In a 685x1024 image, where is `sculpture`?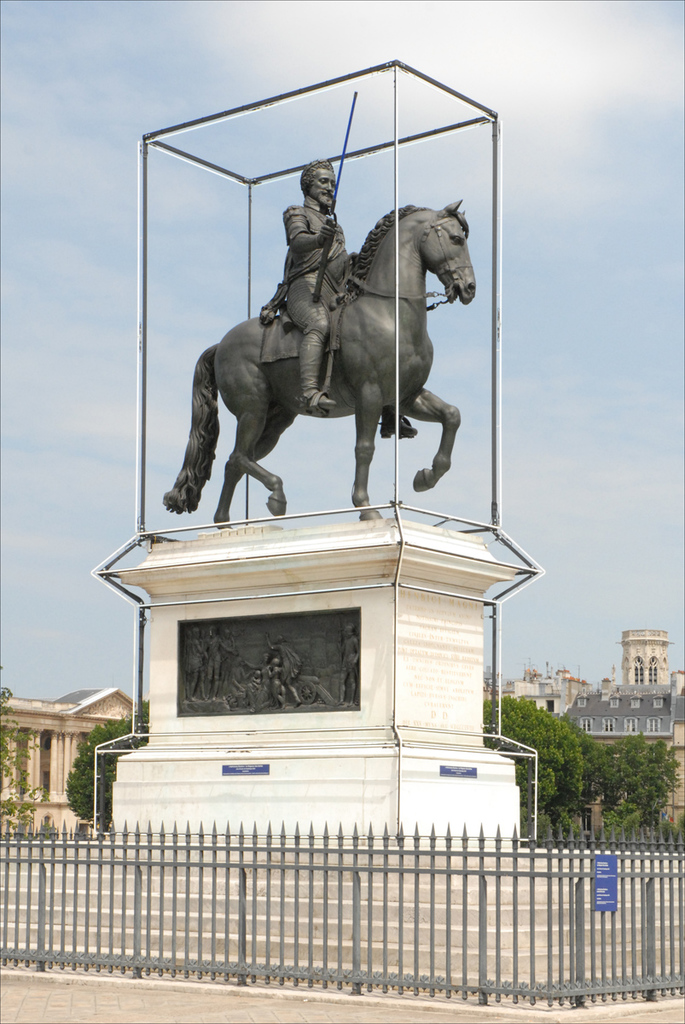
locate(157, 79, 485, 539).
